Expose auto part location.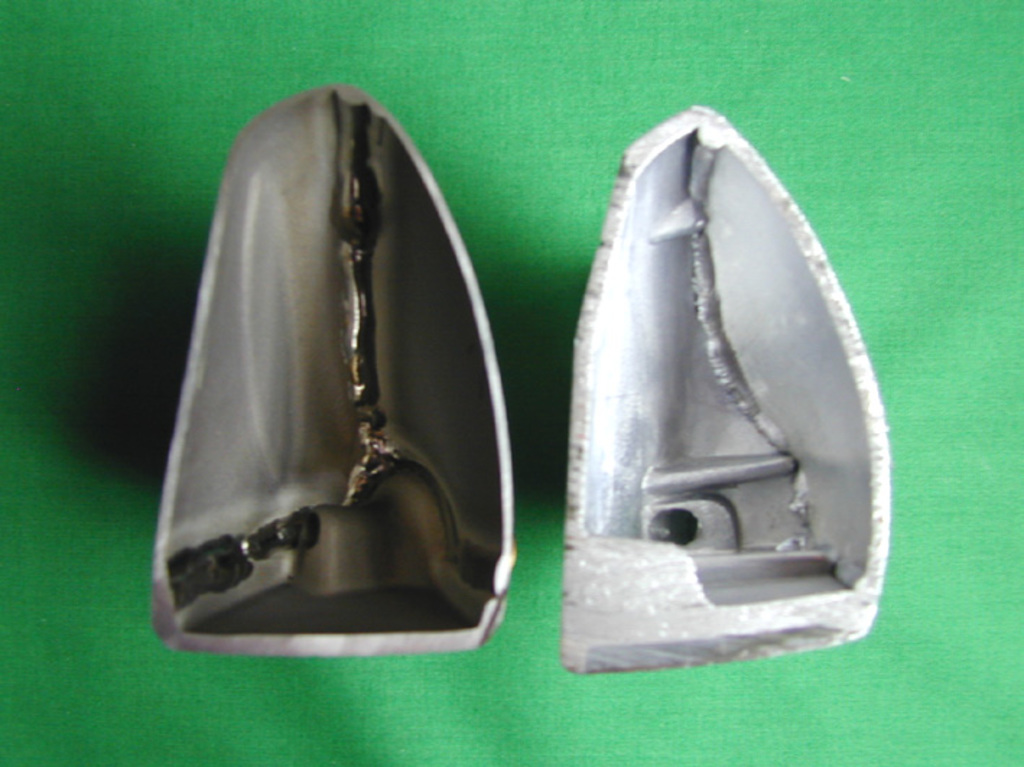
Exposed at rect(560, 94, 898, 673).
